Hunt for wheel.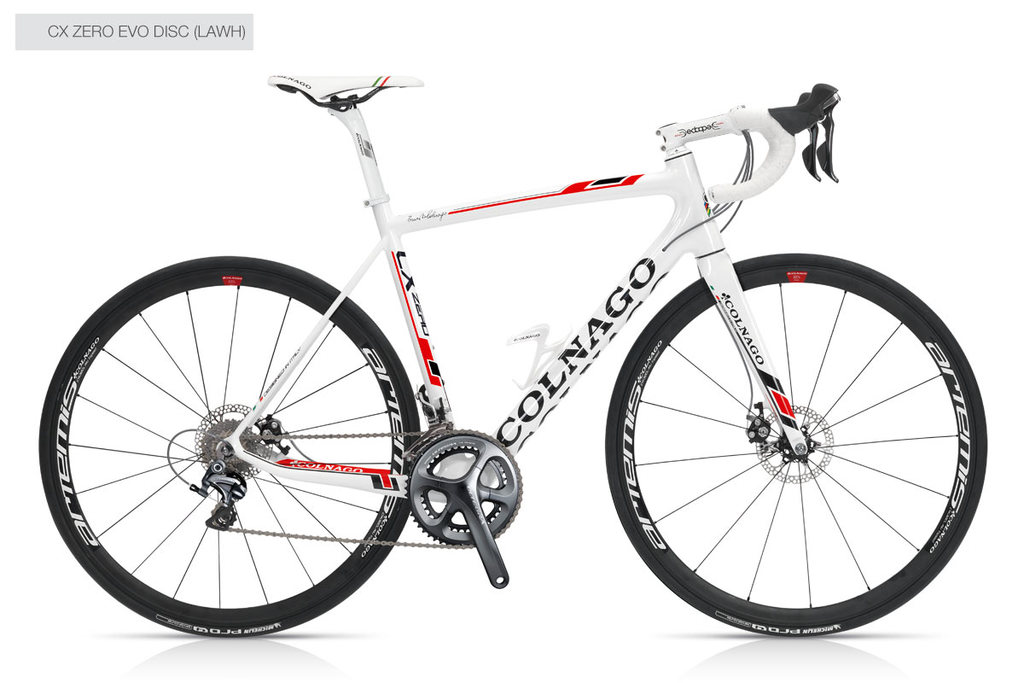
Hunted down at [38, 254, 421, 635].
